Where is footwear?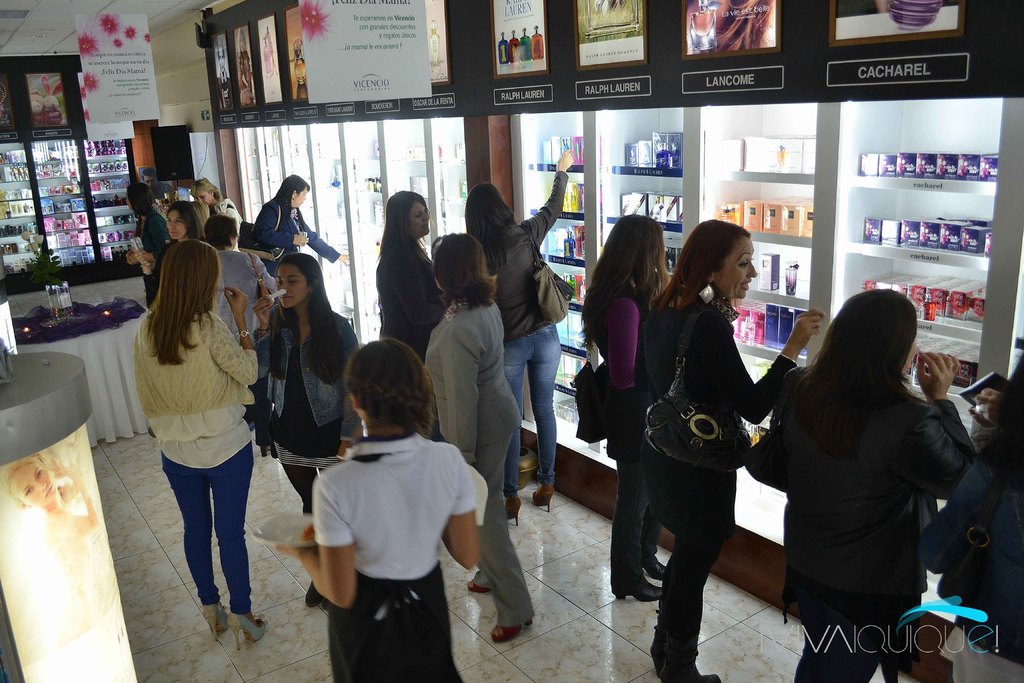
BBox(227, 611, 263, 652).
